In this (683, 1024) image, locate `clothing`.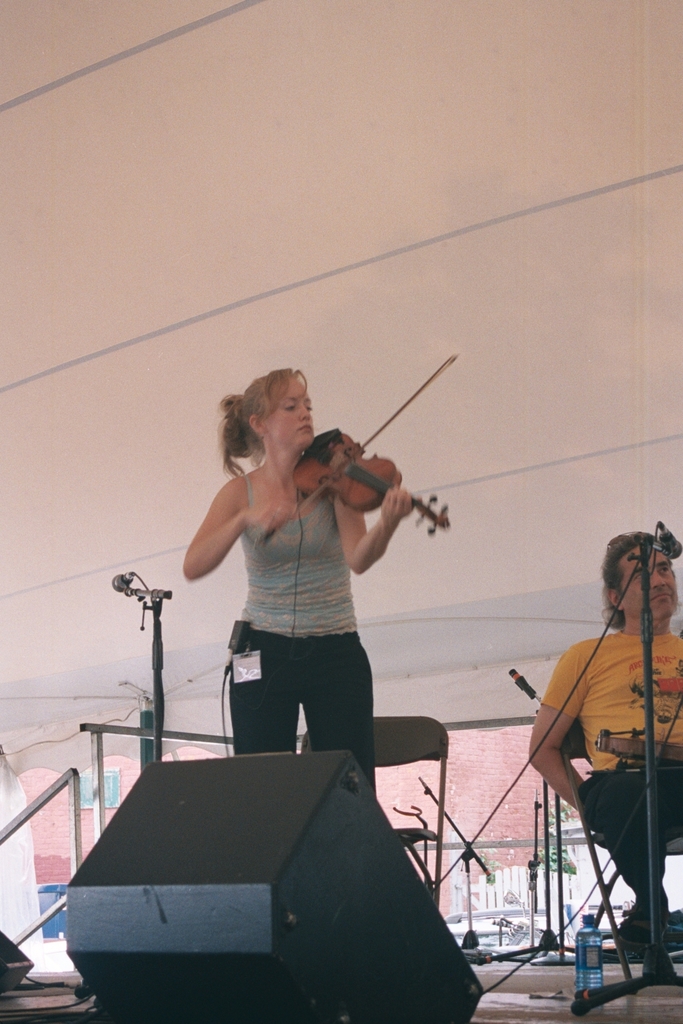
Bounding box: [left=195, top=433, right=418, bottom=766].
